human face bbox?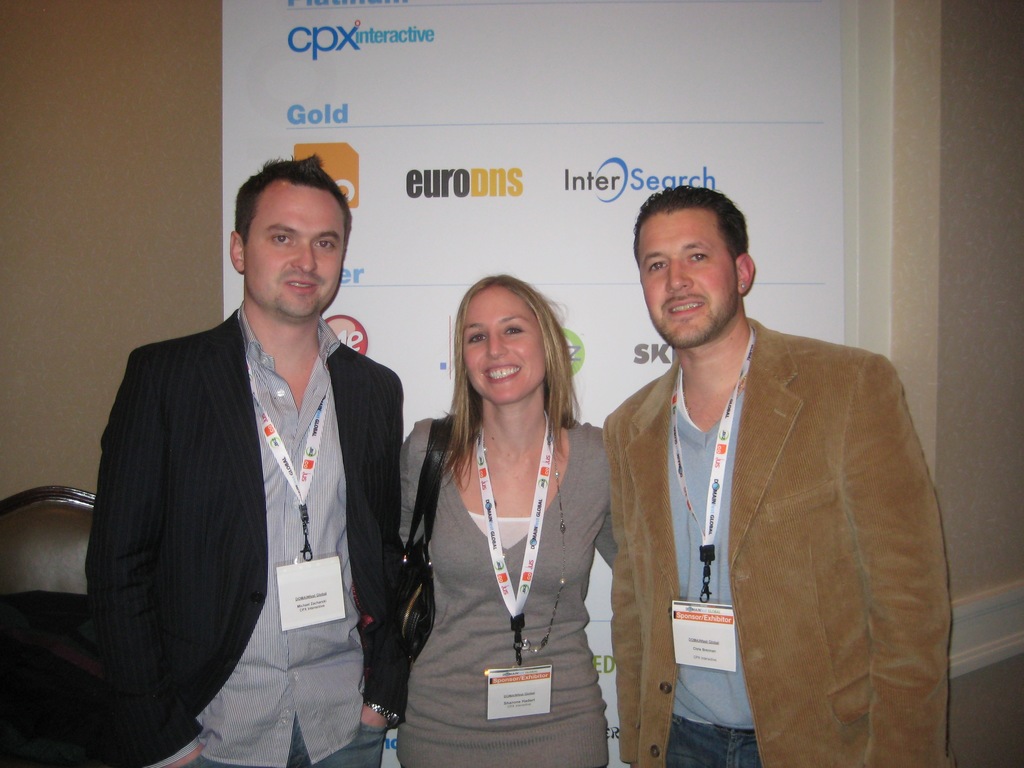
[241,189,348,319]
